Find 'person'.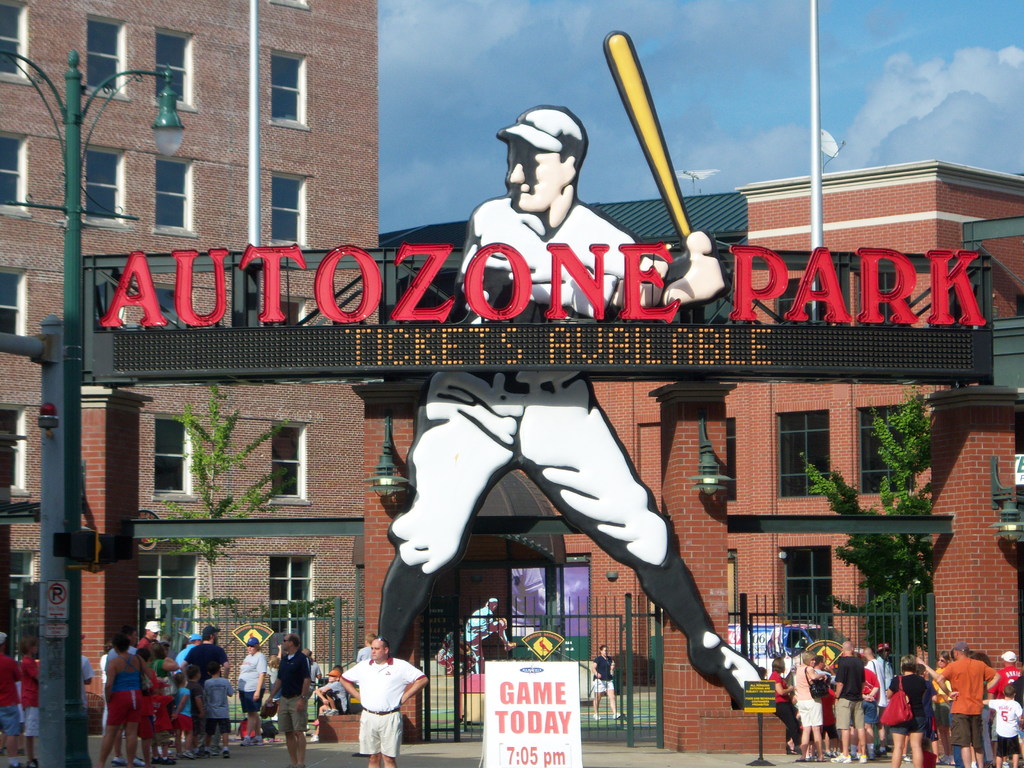
select_region(0, 634, 22, 767).
